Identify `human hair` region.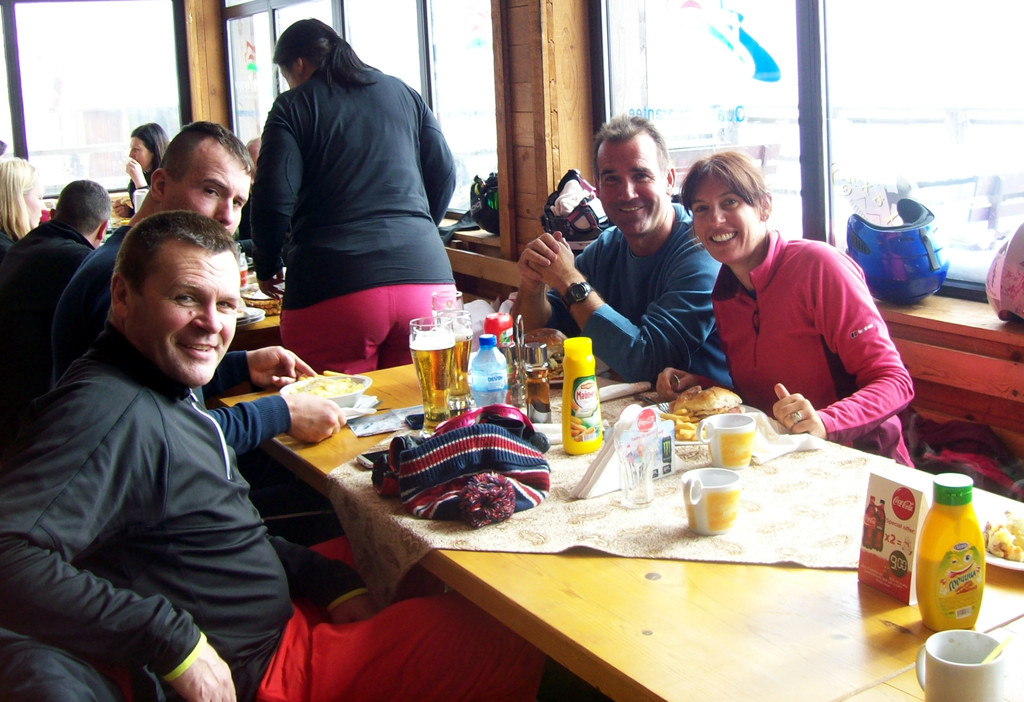
Region: {"left": 157, "top": 118, "right": 255, "bottom": 184}.
